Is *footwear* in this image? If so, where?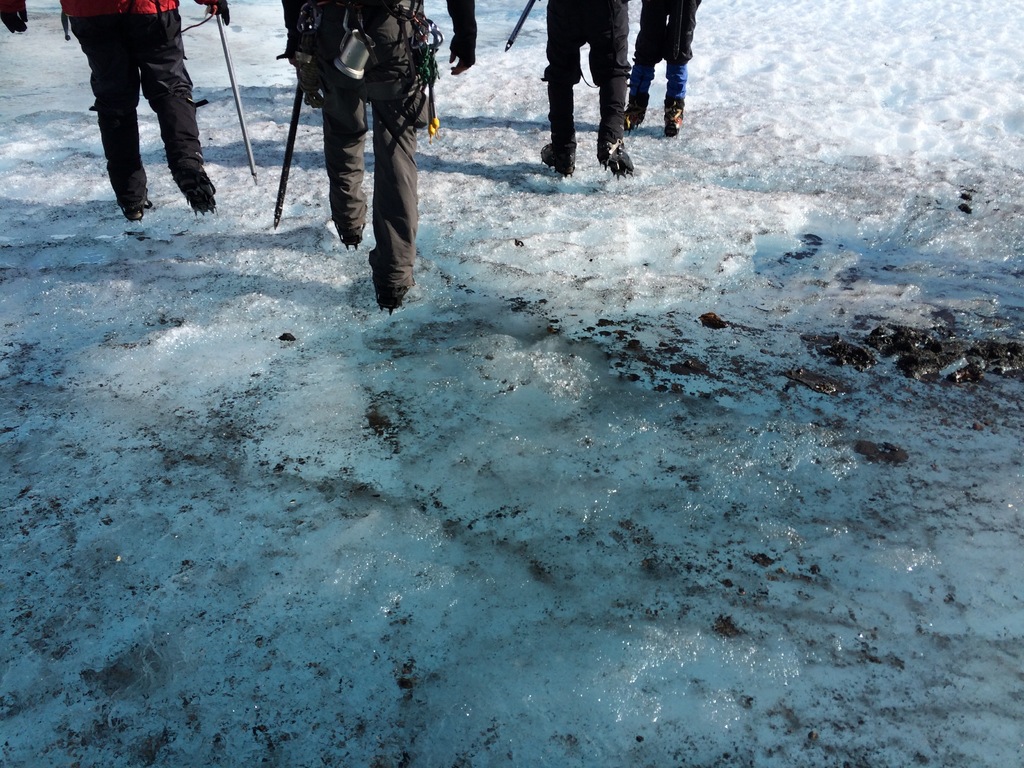
Yes, at bbox(617, 89, 646, 130).
